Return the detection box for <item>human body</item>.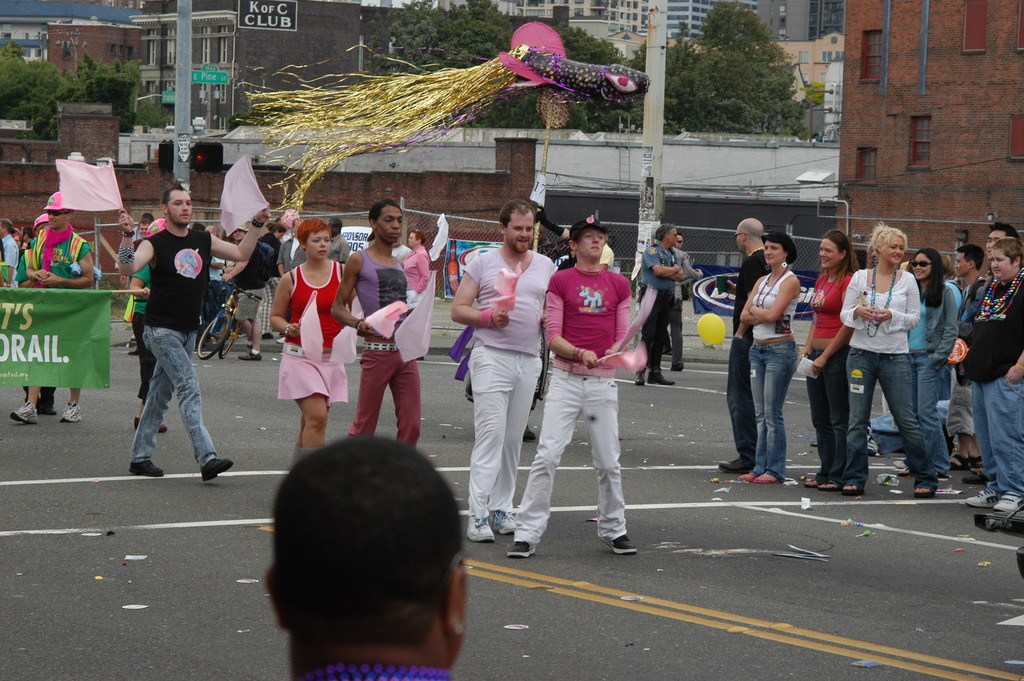
left=637, top=242, right=679, bottom=386.
